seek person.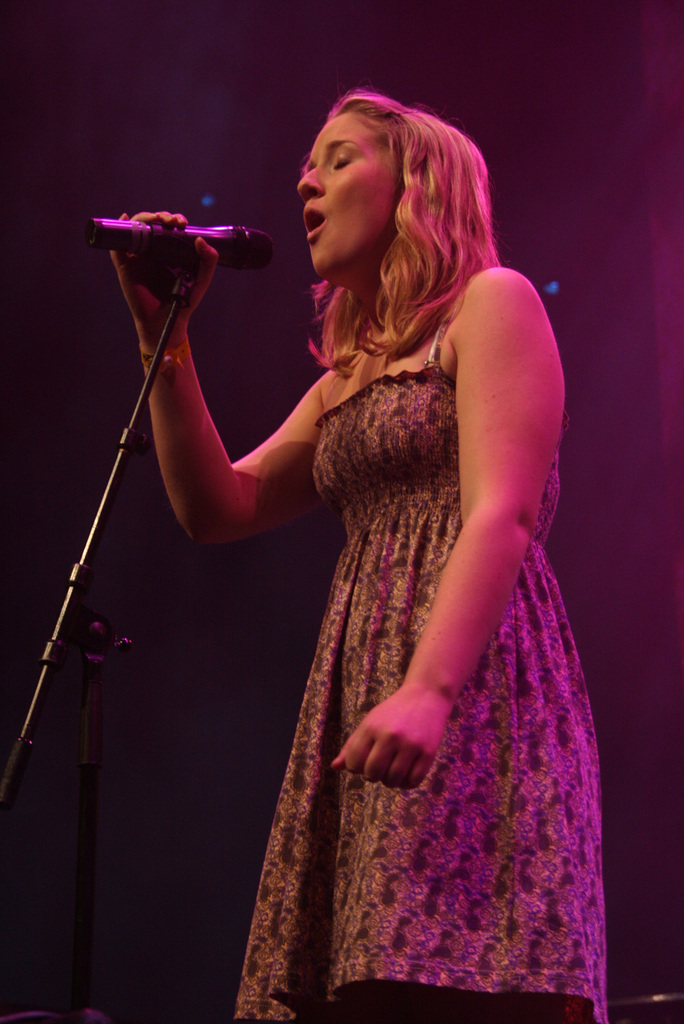
region(89, 70, 614, 1023).
